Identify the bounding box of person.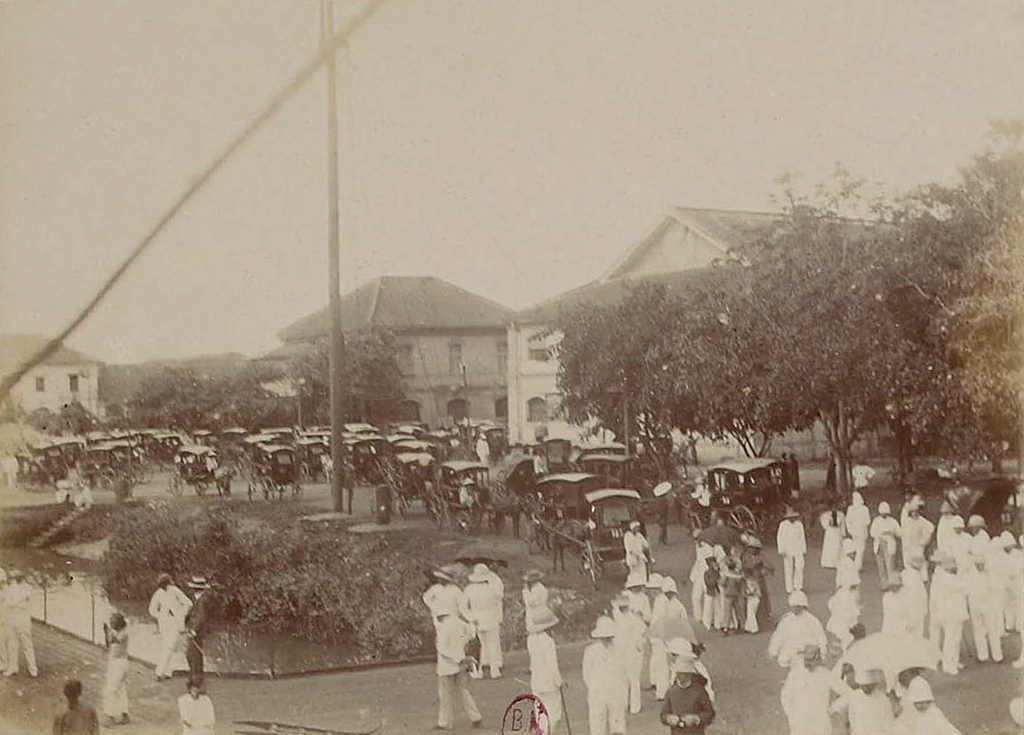
<box>835,545,857,617</box>.
